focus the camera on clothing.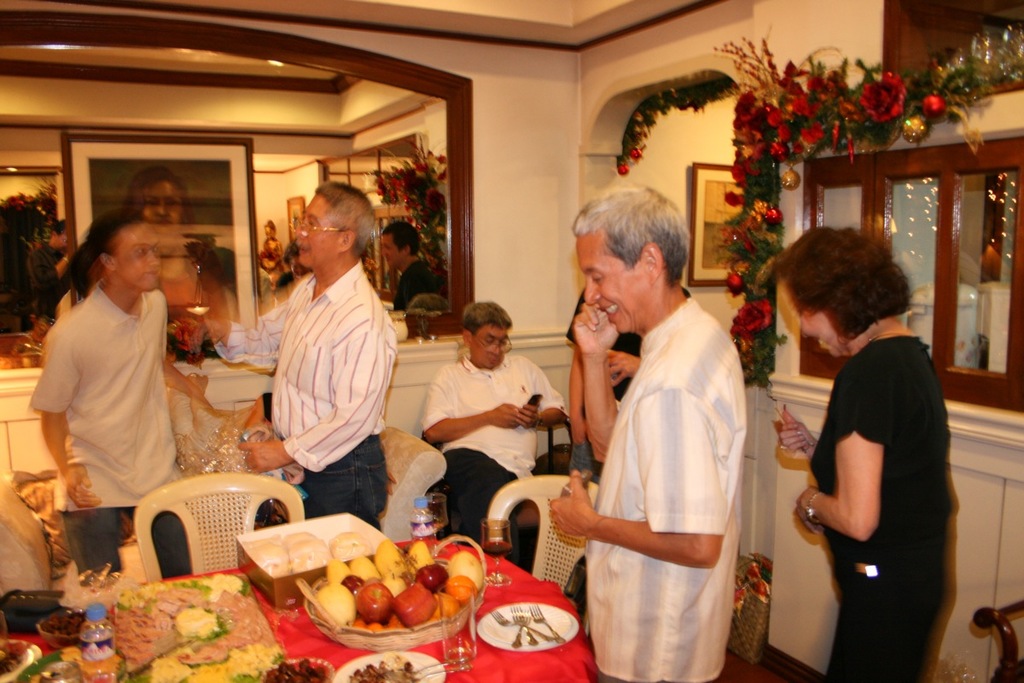
Focus region: BBox(424, 354, 567, 561).
